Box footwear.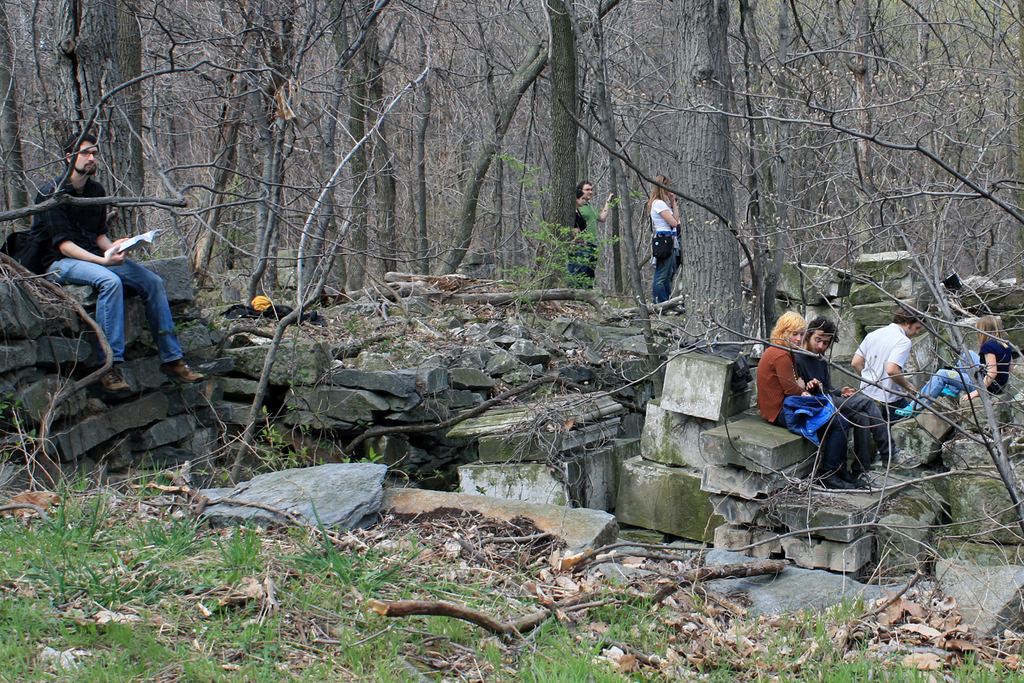
left=851, top=469, right=883, bottom=494.
